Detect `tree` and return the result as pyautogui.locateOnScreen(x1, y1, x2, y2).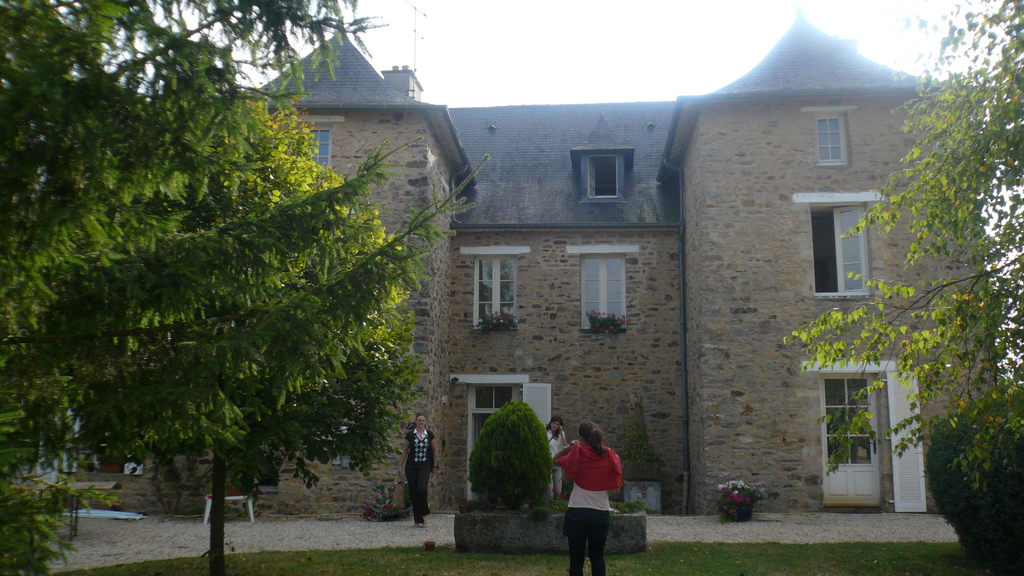
pyautogui.locateOnScreen(770, 0, 1023, 482).
